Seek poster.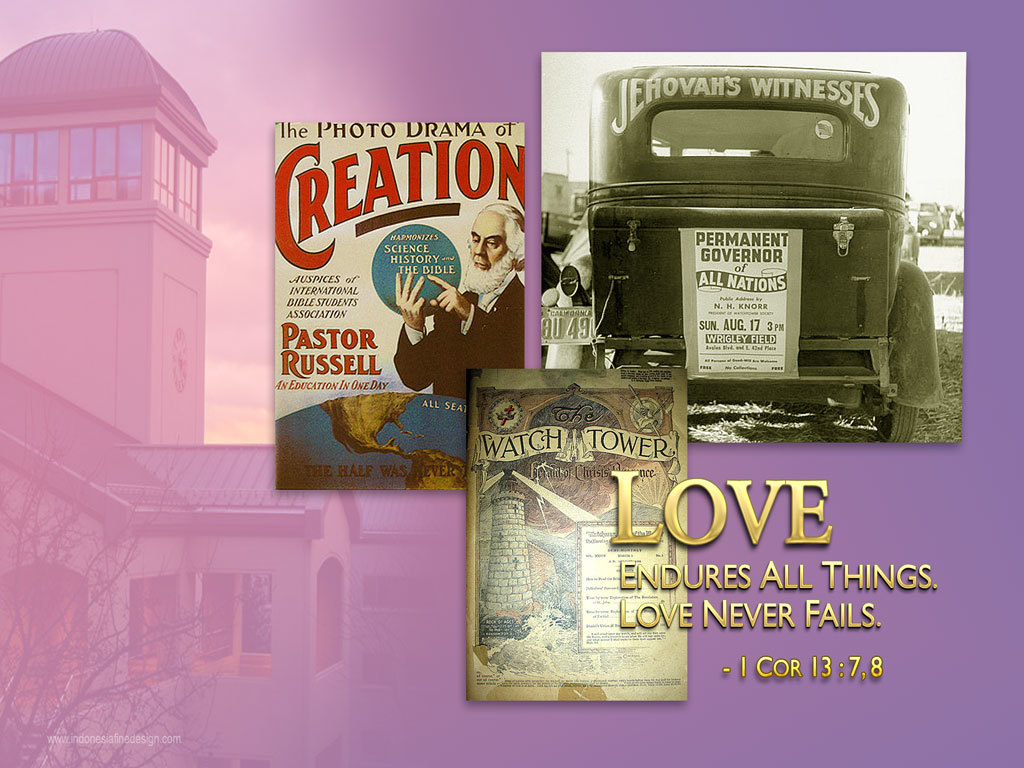
{"x1": 685, "y1": 222, "x2": 794, "y2": 379}.
